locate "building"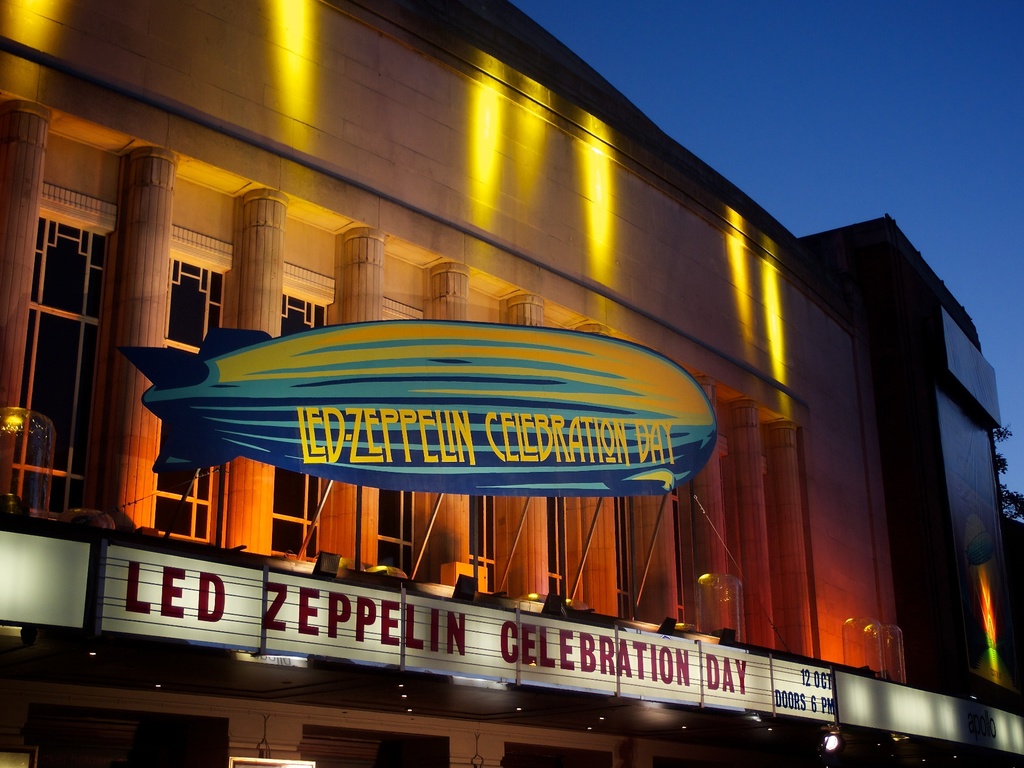
box=[0, 1, 1020, 766]
